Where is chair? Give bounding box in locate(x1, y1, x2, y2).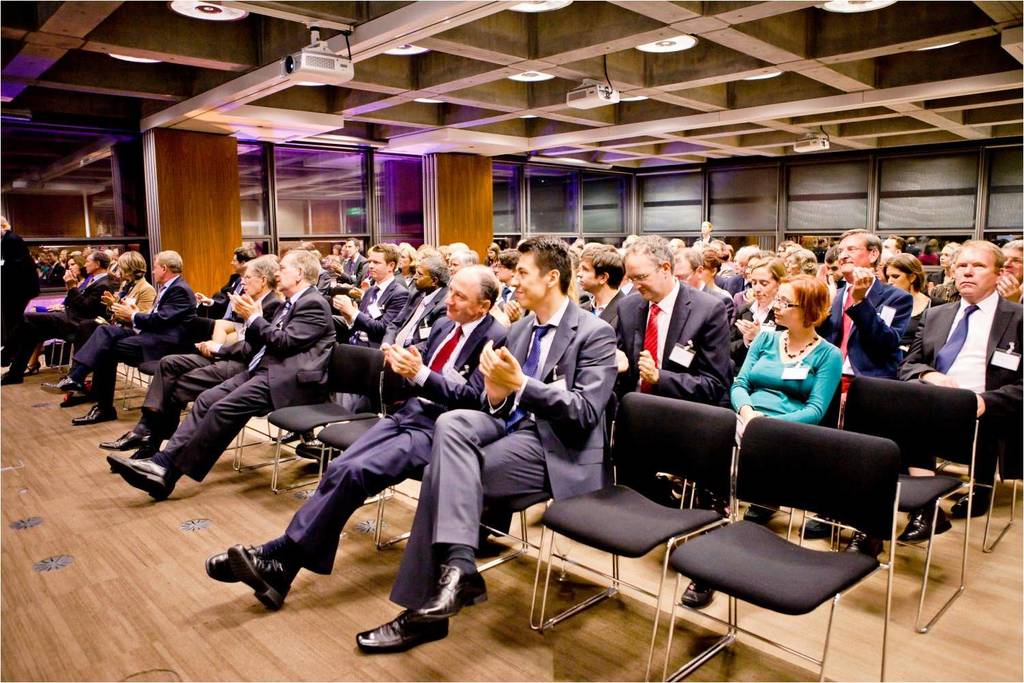
locate(126, 318, 217, 419).
